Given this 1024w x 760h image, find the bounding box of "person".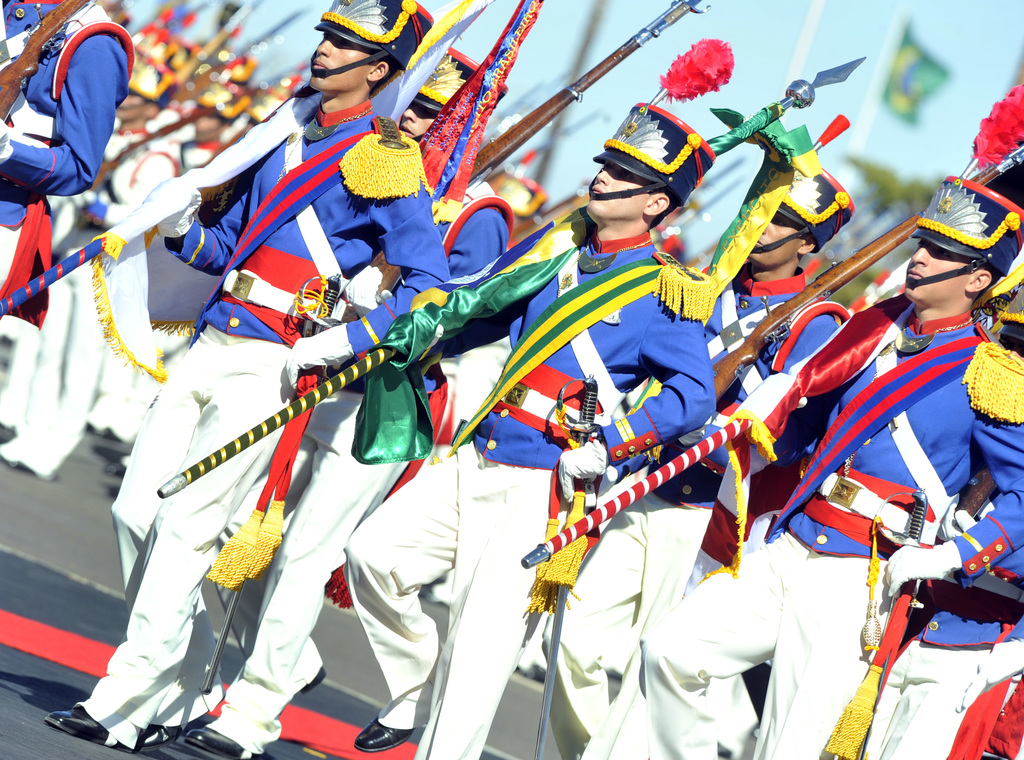
pyautogui.locateOnScreen(168, 45, 519, 759).
